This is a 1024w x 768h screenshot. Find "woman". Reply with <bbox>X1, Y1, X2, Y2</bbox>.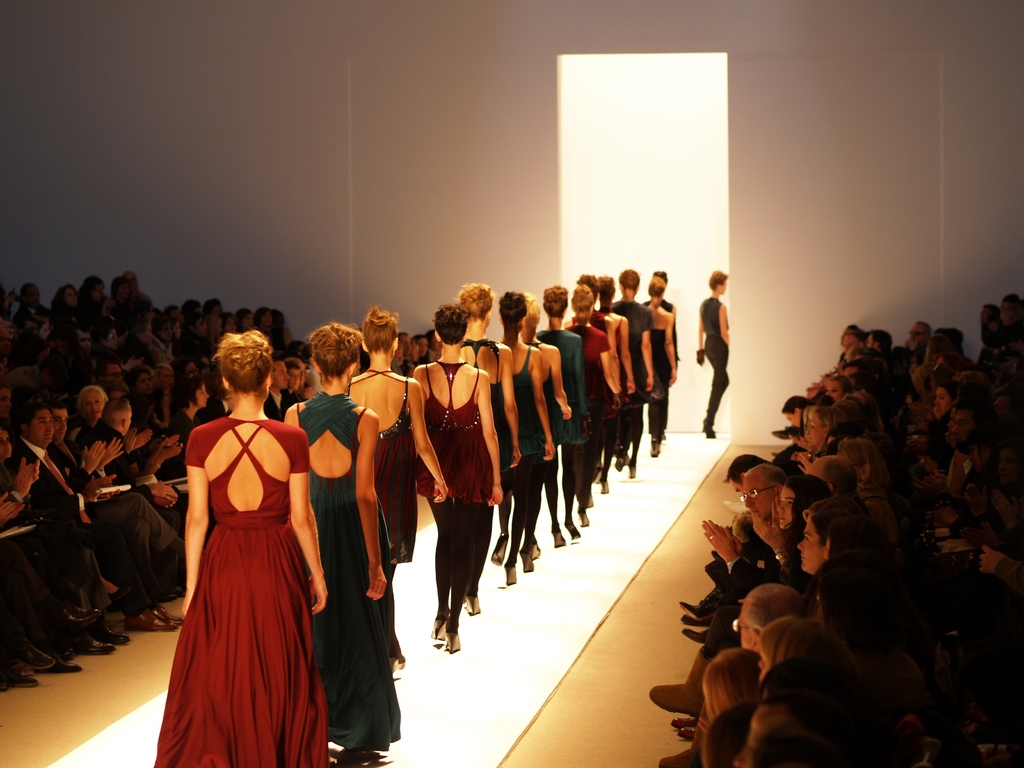
<bbox>284, 321, 404, 767</bbox>.
